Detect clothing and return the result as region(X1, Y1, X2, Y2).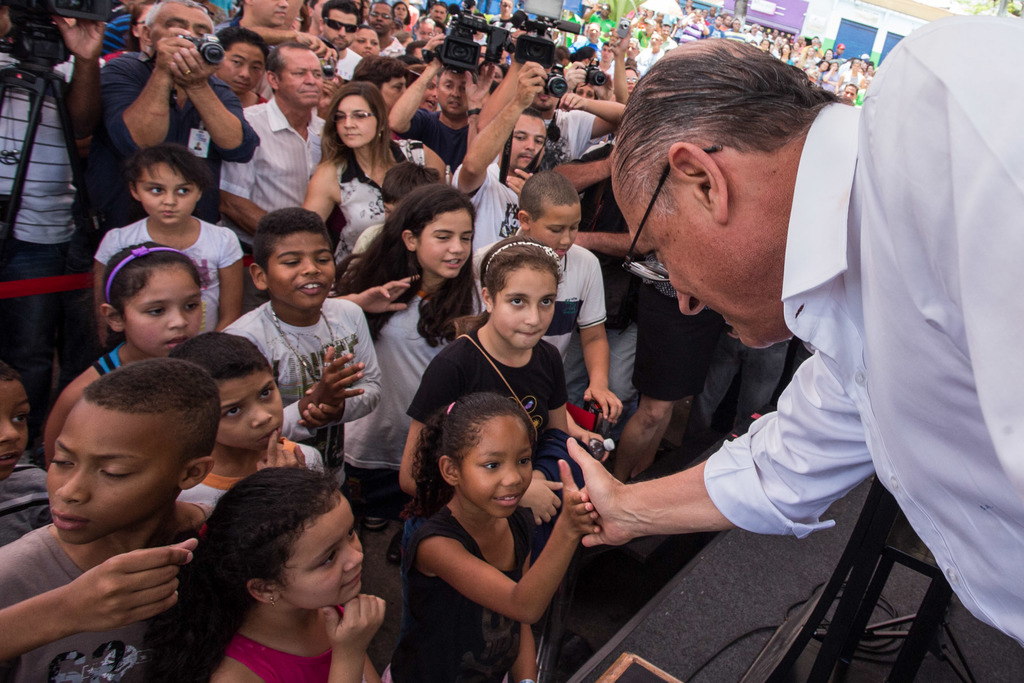
region(335, 144, 422, 257).
